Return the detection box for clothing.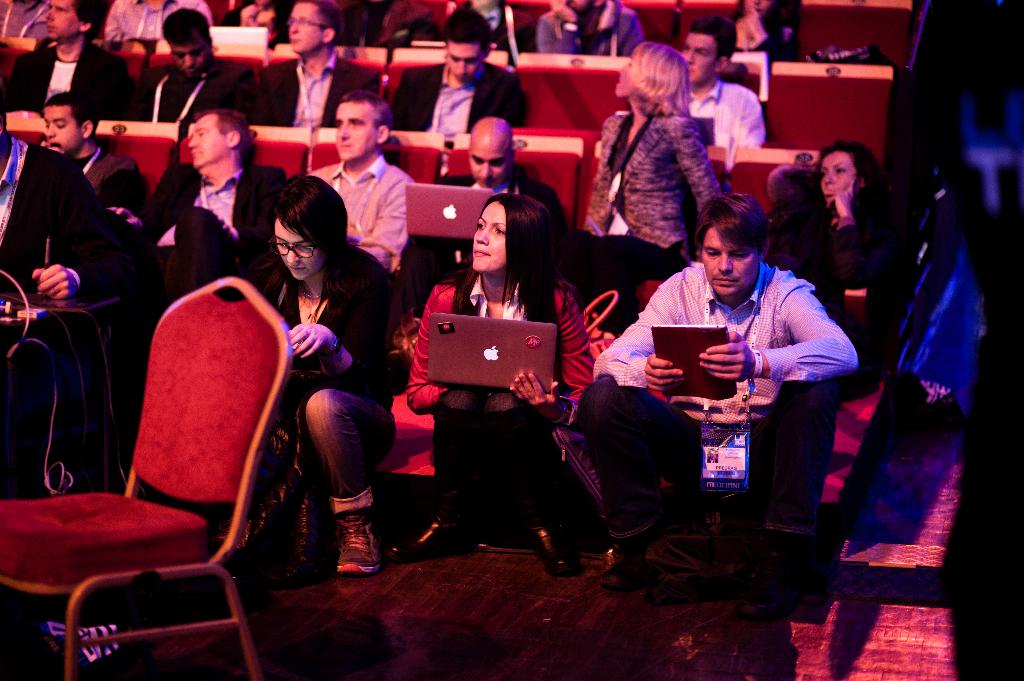
63, 136, 148, 208.
